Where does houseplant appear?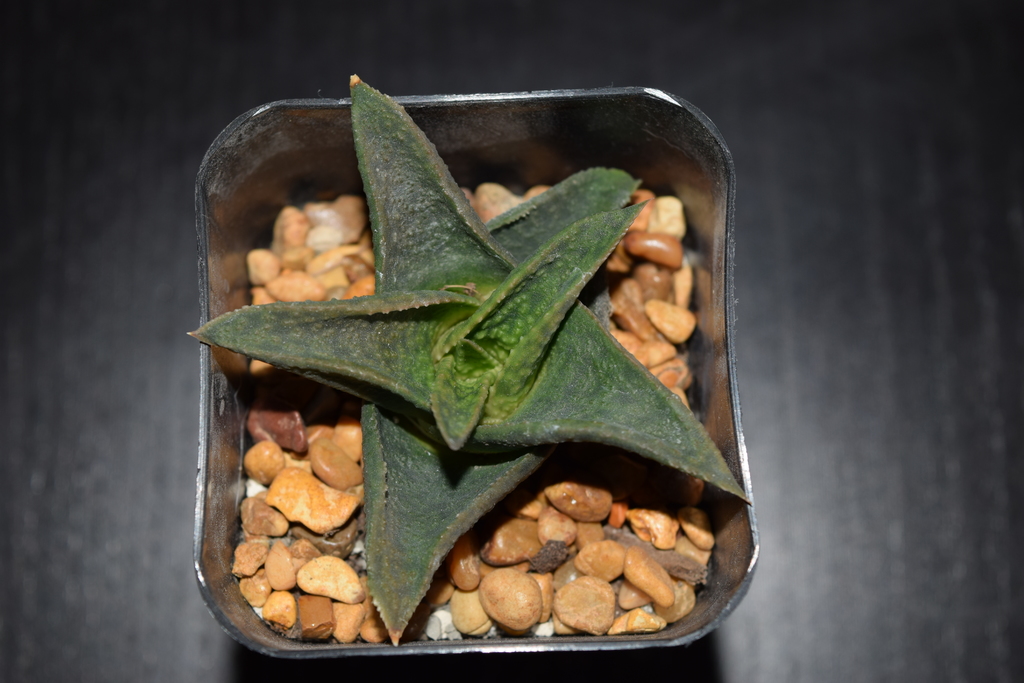
Appears at [182, 72, 763, 661].
